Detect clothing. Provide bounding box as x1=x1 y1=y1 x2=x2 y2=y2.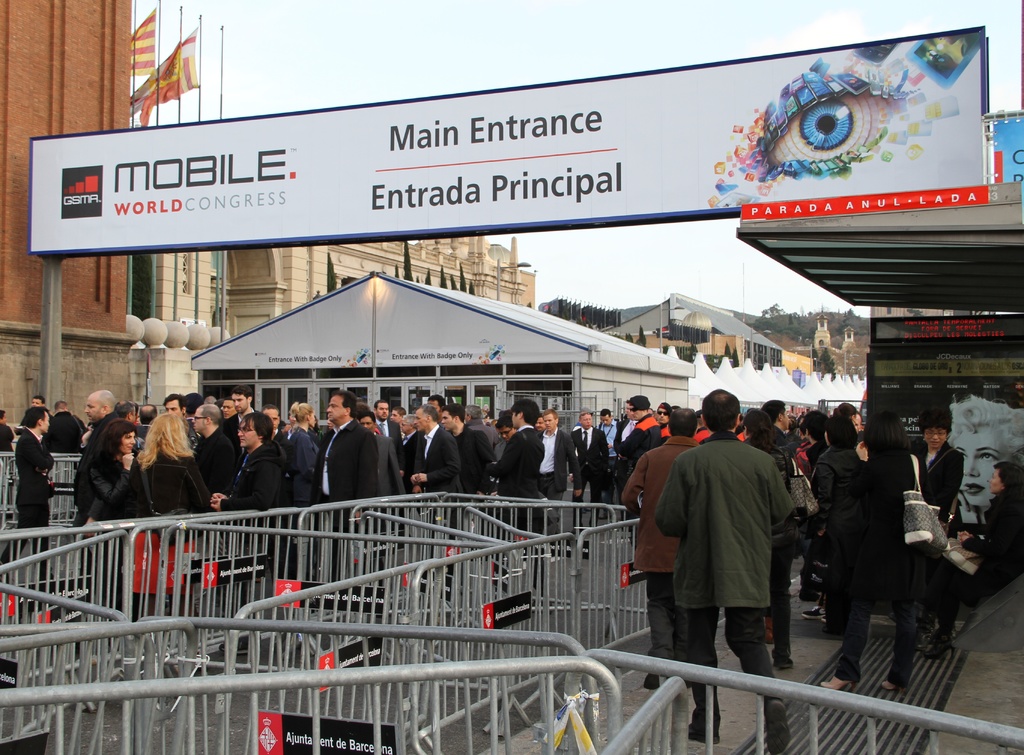
x1=463 y1=415 x2=495 y2=448.
